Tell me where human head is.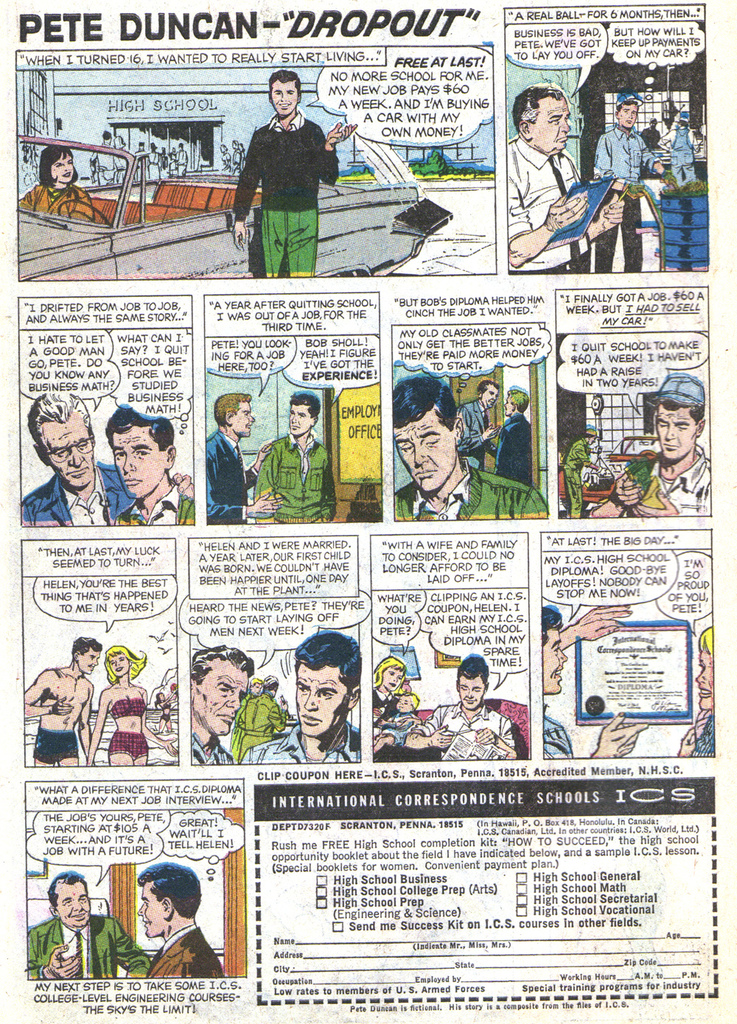
human head is at {"left": 690, "top": 626, "right": 719, "bottom": 710}.
